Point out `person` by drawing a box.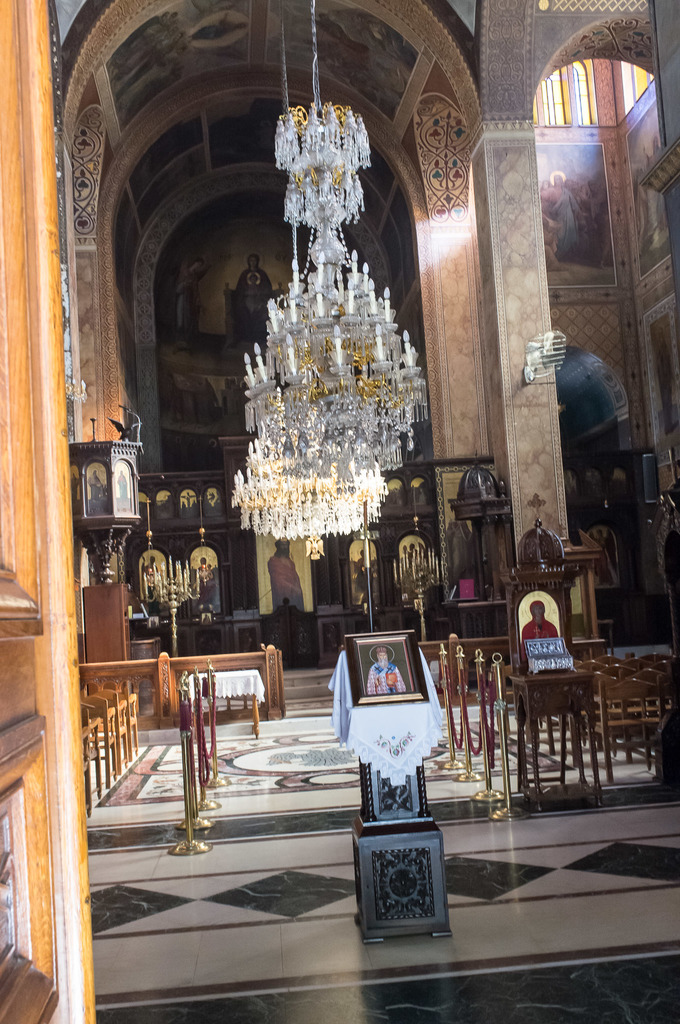
<region>366, 644, 409, 695</region>.
